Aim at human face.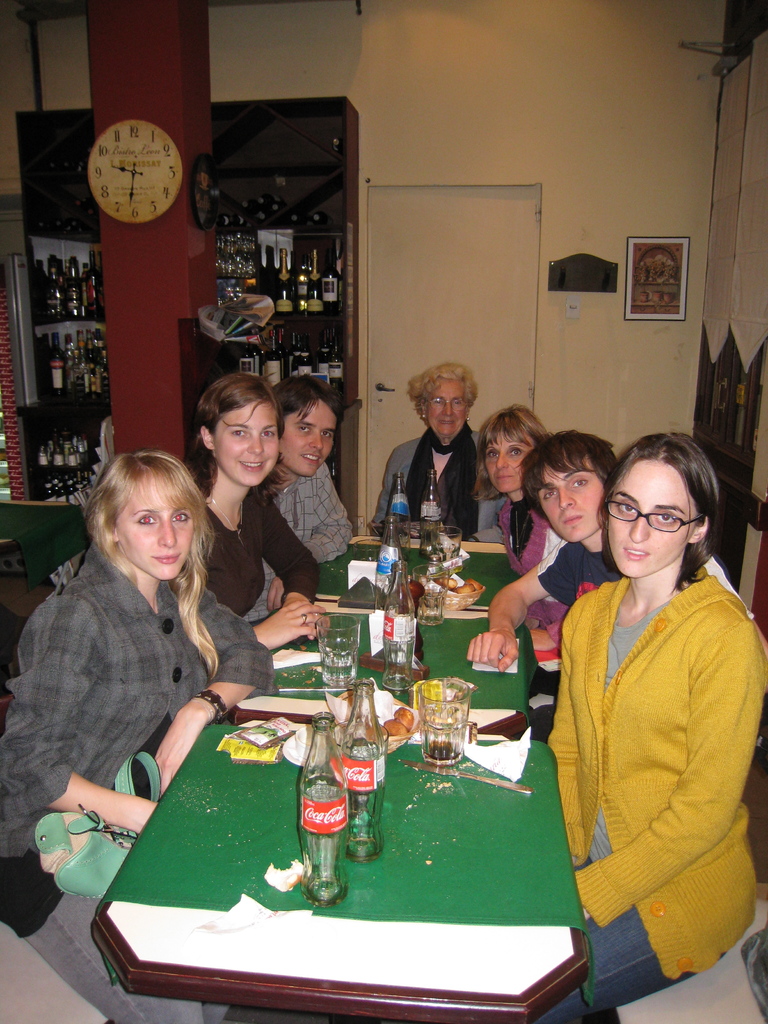
Aimed at 428, 386, 470, 440.
